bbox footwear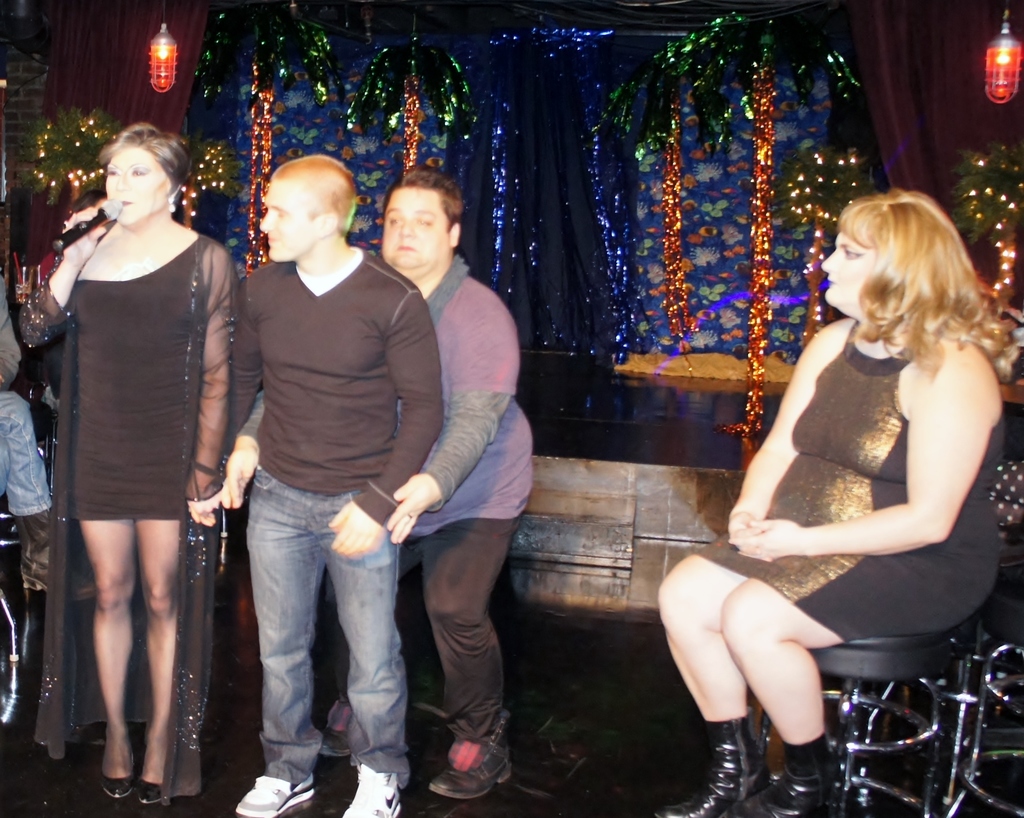
bbox=[422, 710, 516, 804]
